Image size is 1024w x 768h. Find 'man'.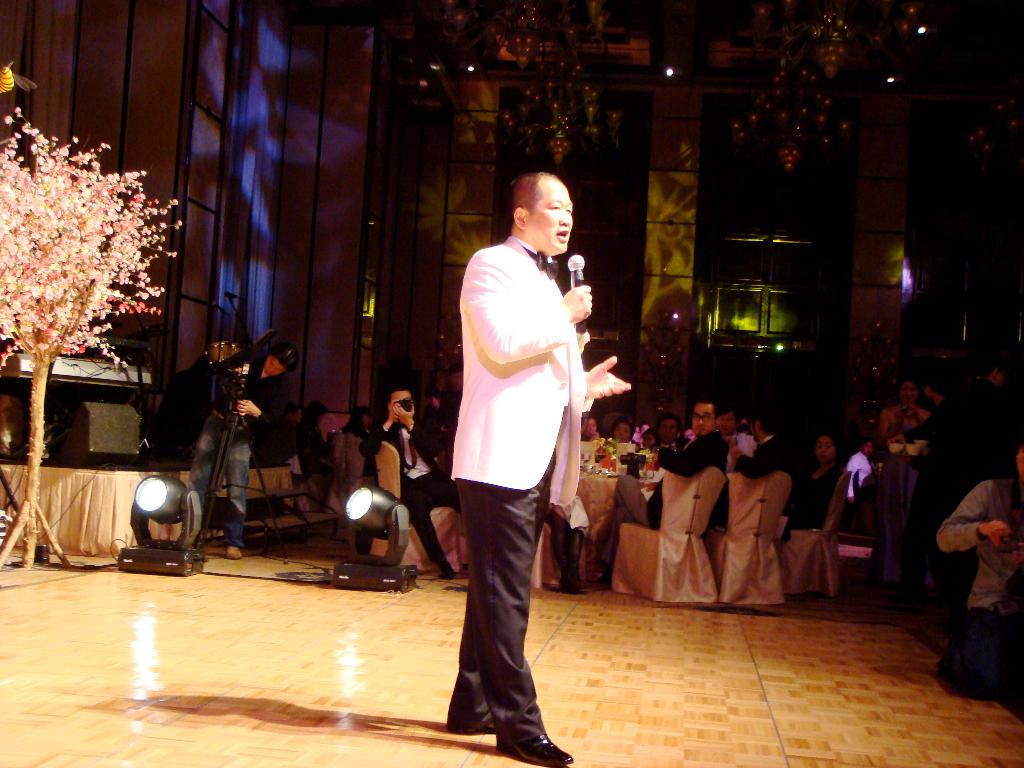
crop(604, 394, 728, 542).
